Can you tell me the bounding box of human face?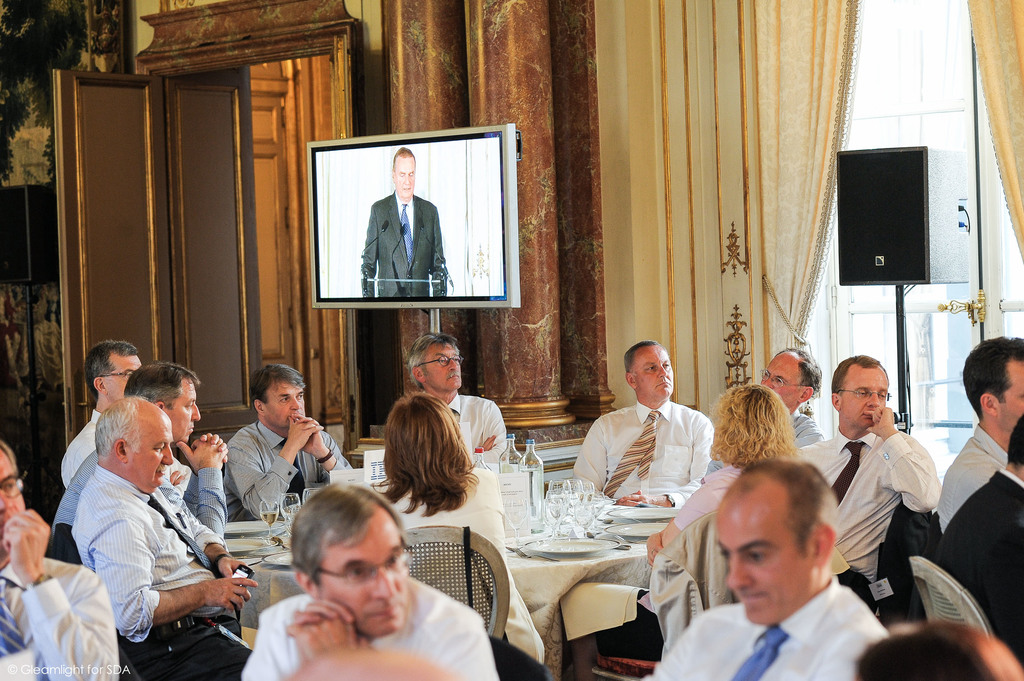
267 381 302 423.
